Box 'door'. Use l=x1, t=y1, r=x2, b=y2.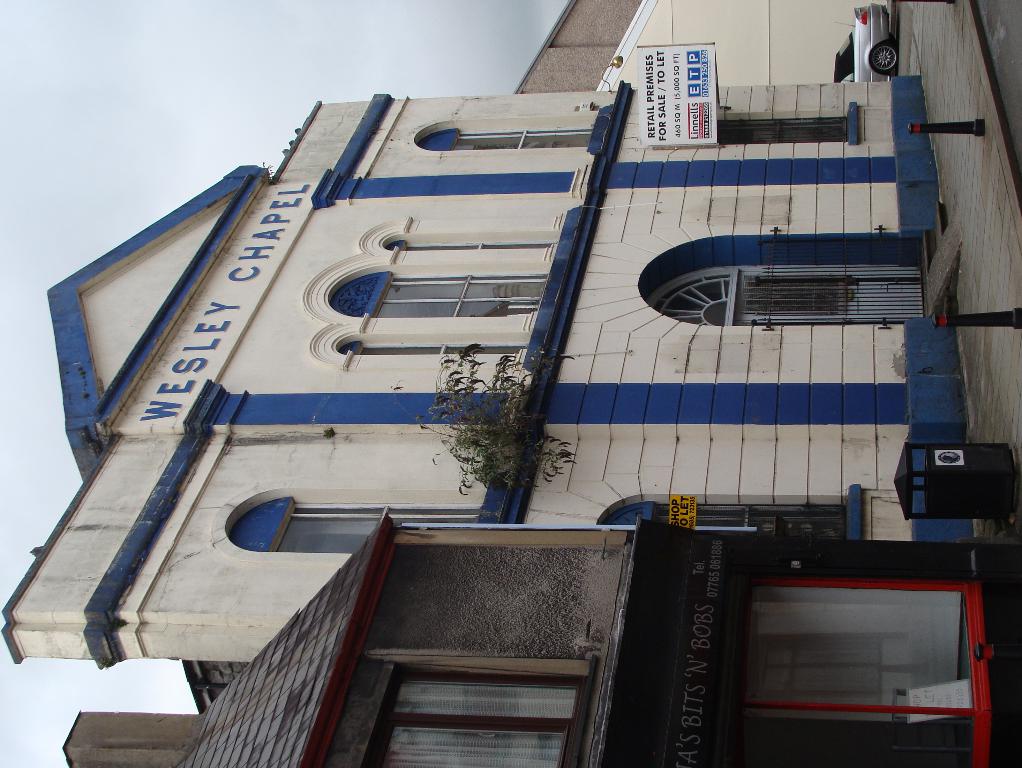
l=735, t=267, r=917, b=329.
